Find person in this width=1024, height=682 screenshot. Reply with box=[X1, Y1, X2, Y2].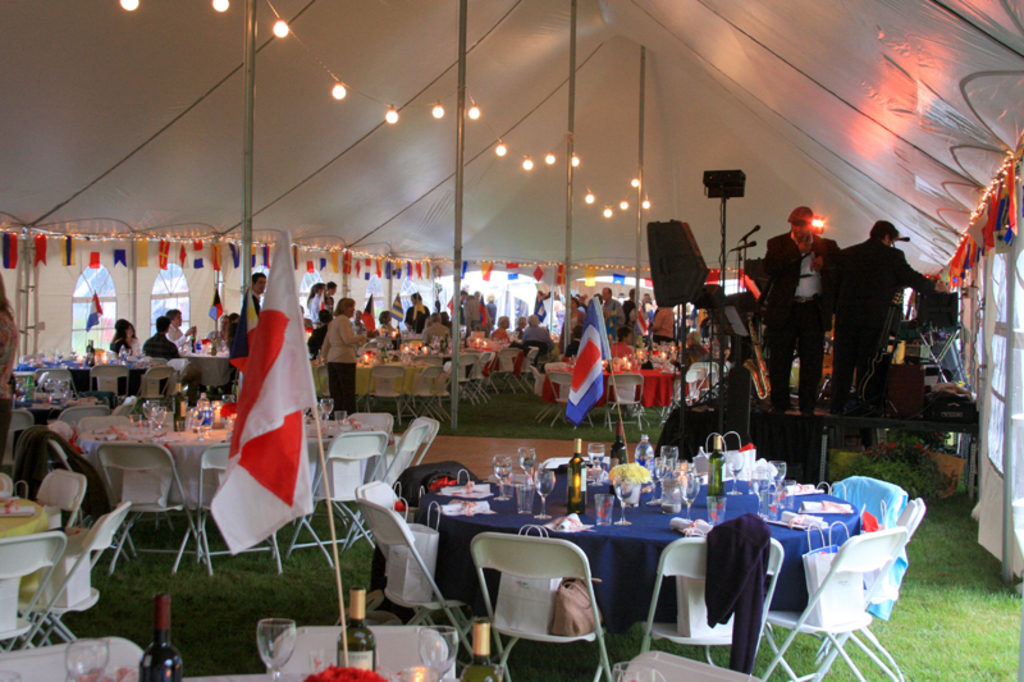
box=[828, 216, 945, 408].
